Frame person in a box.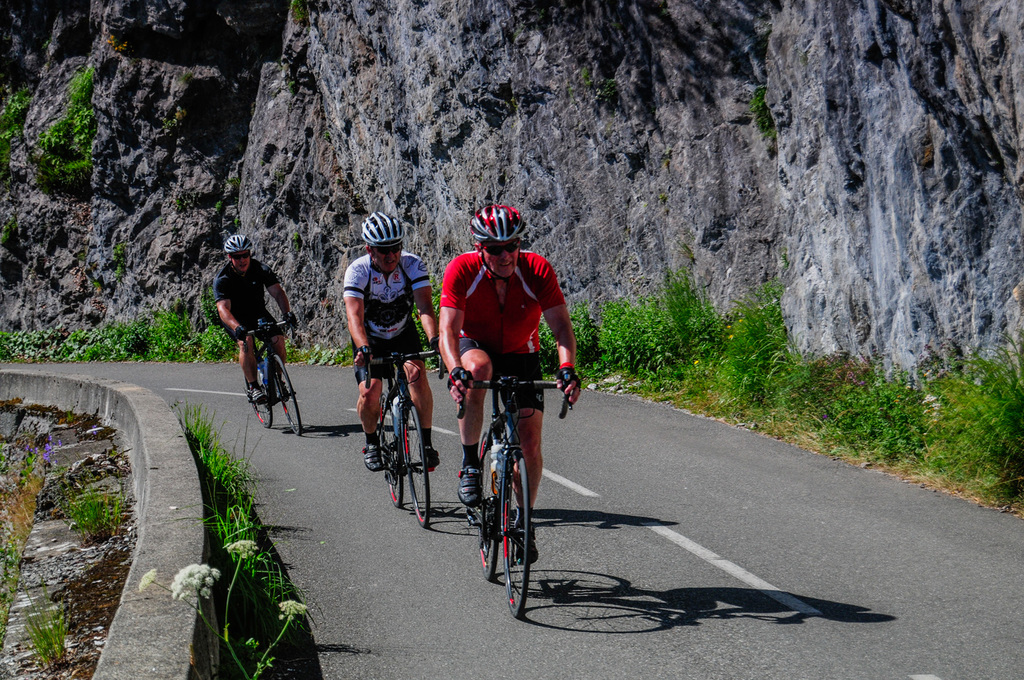
<box>342,246,440,474</box>.
